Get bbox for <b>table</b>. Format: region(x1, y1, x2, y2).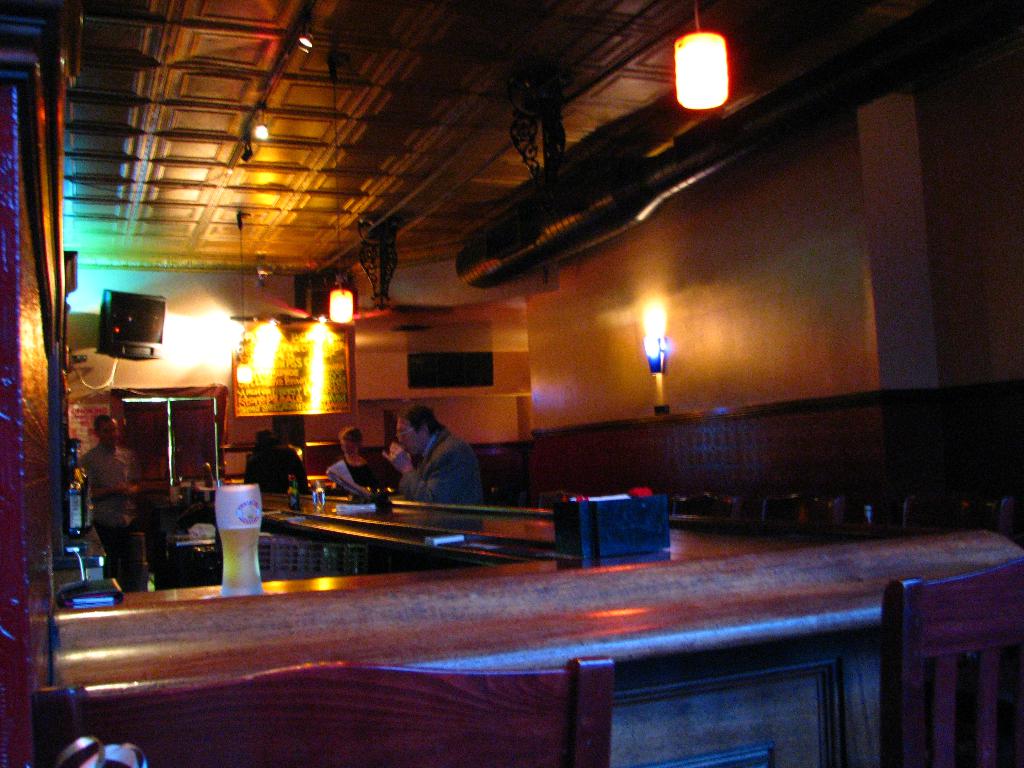
region(57, 481, 1022, 707).
